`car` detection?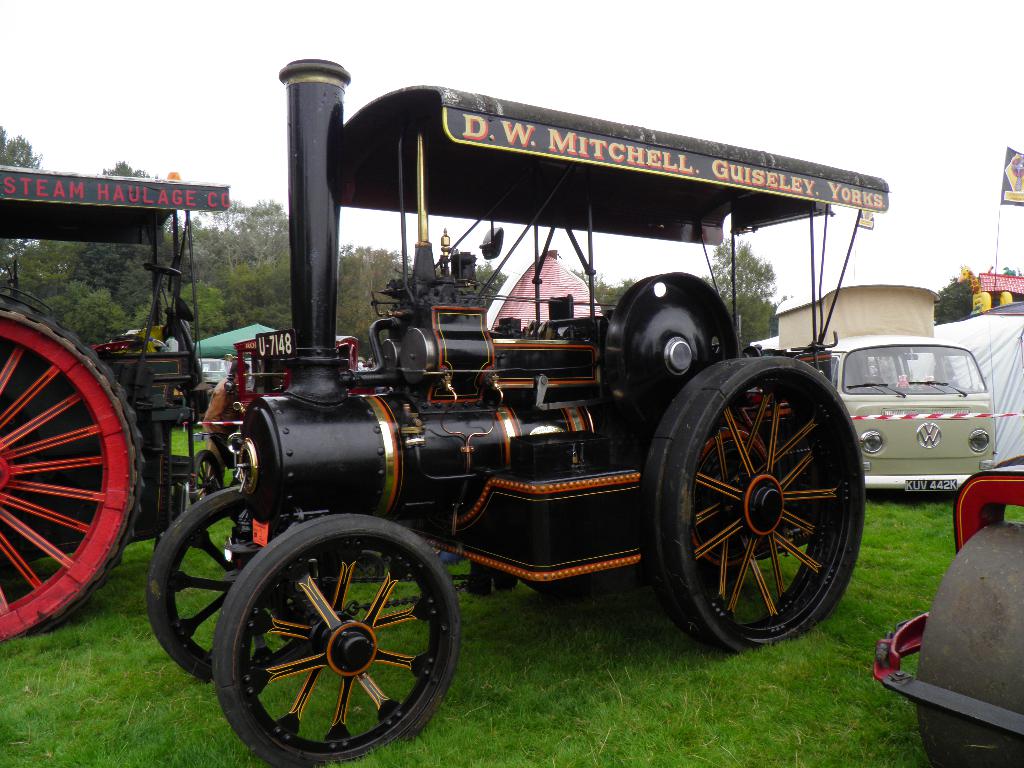
{"left": 823, "top": 333, "right": 1001, "bottom": 515}
